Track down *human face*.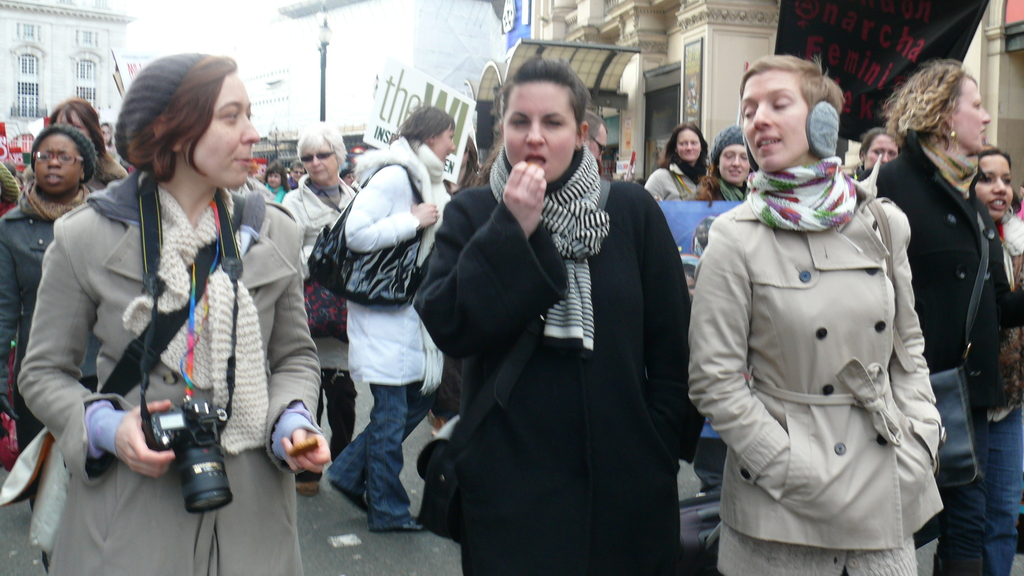
Tracked to (x1=717, y1=146, x2=750, y2=186).
